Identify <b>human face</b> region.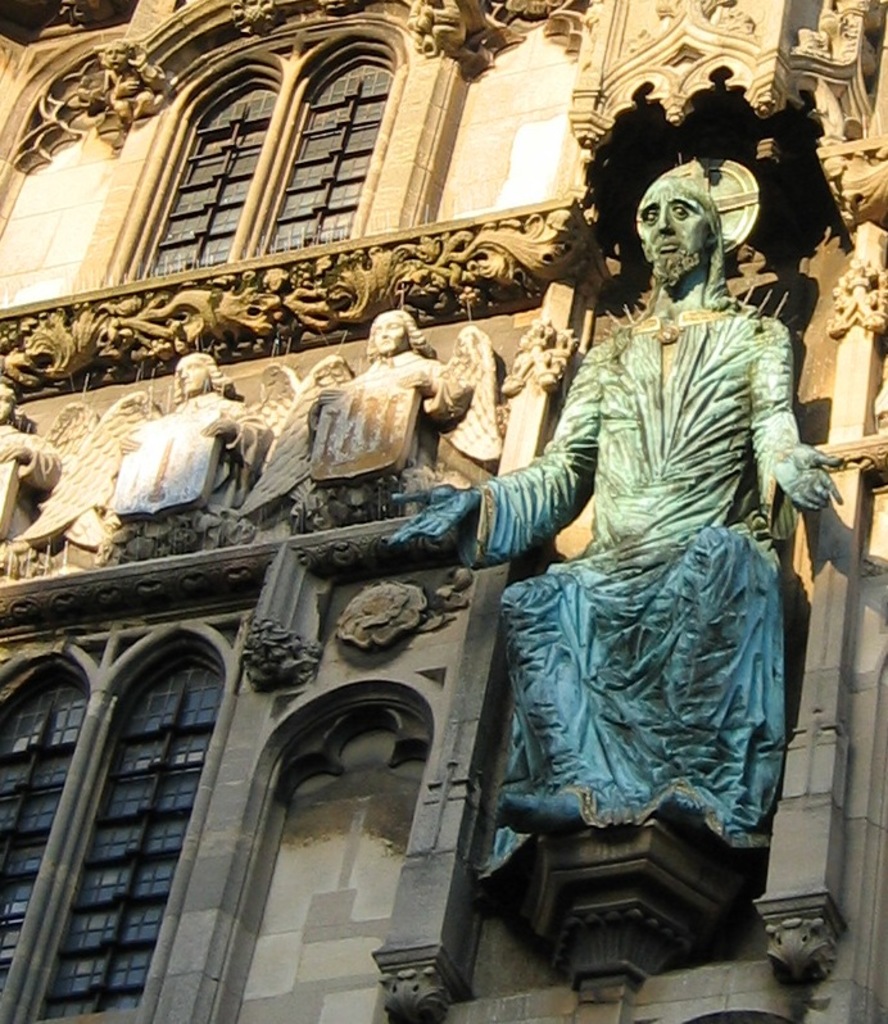
Region: select_region(639, 183, 703, 275).
